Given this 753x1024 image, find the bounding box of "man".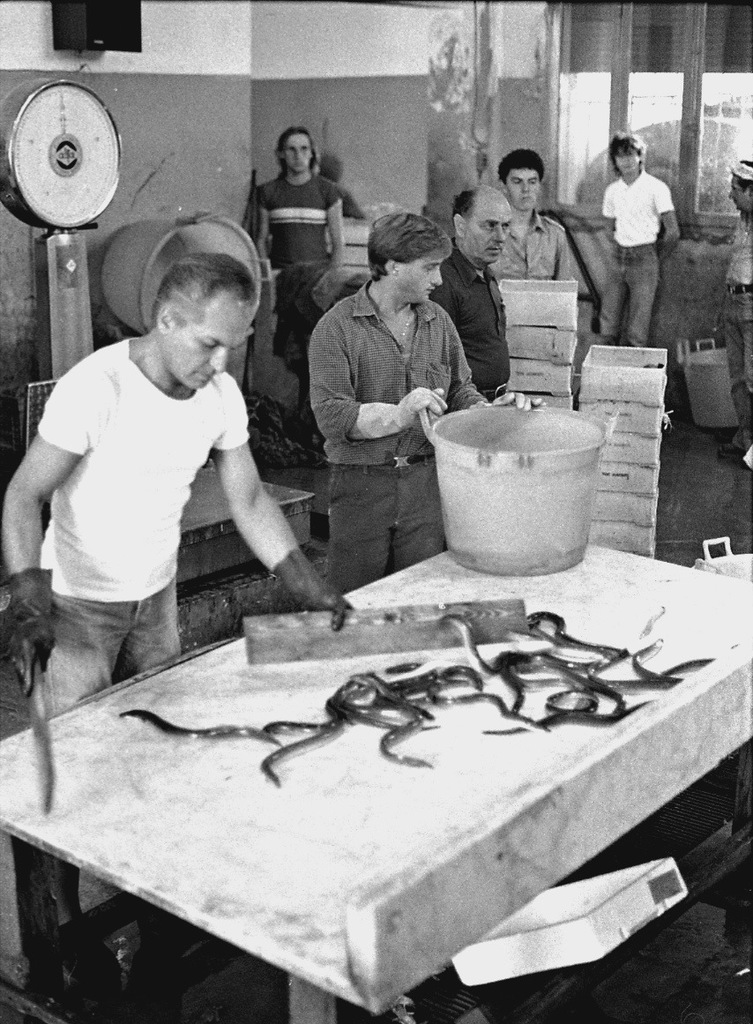
483, 144, 586, 300.
